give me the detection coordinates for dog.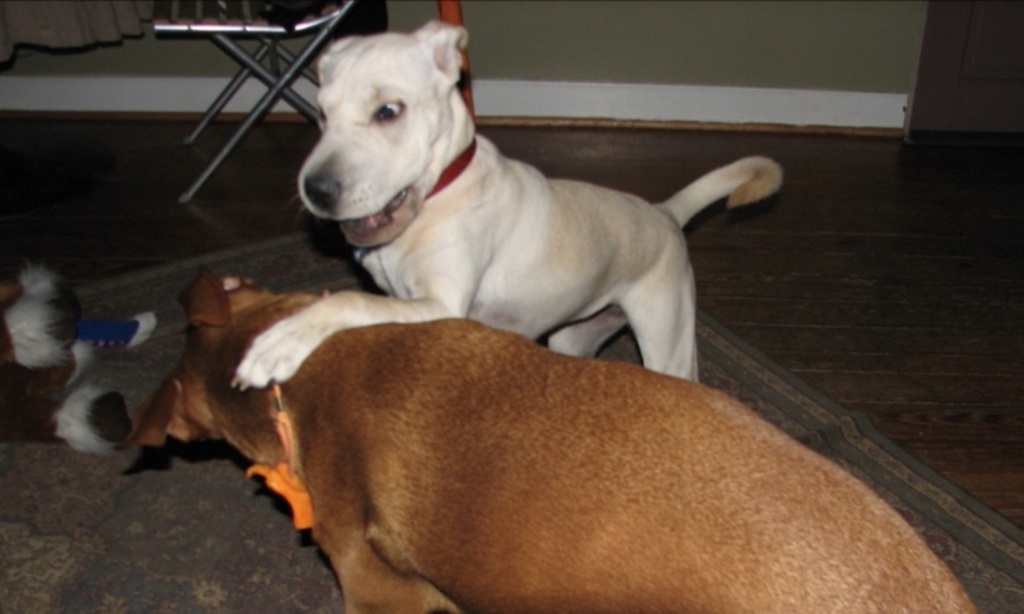
(x1=128, y1=270, x2=983, y2=613).
